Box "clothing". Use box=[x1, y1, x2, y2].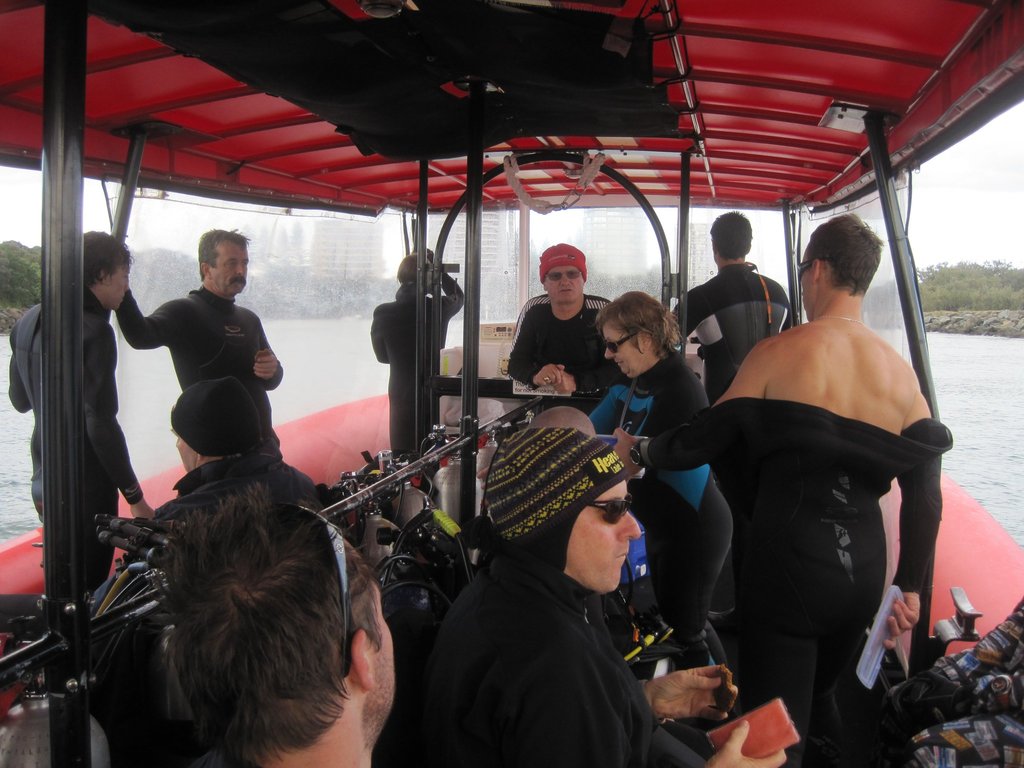
box=[689, 381, 952, 678].
